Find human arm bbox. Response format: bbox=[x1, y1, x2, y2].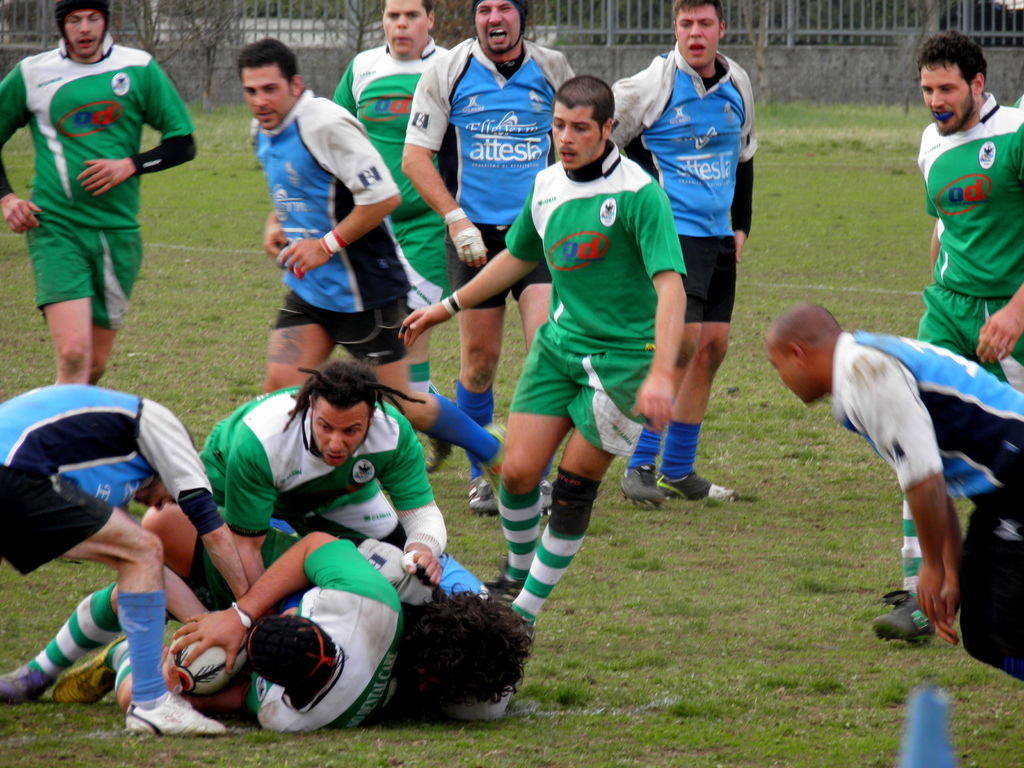
bbox=[3, 62, 44, 242].
